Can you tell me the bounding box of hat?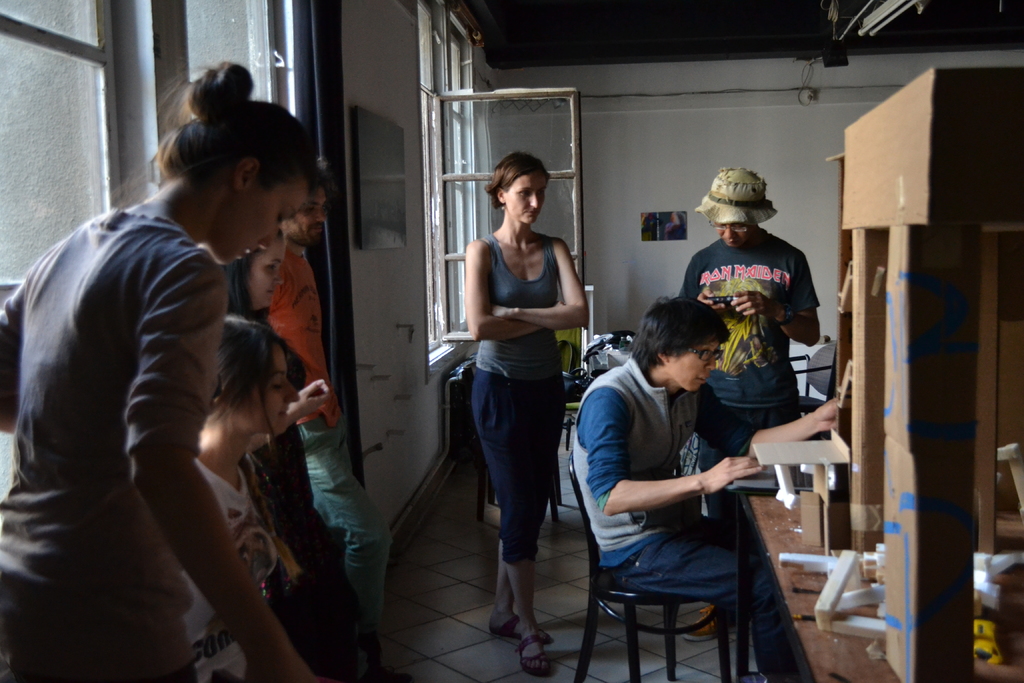
pyautogui.locateOnScreen(694, 163, 780, 231).
